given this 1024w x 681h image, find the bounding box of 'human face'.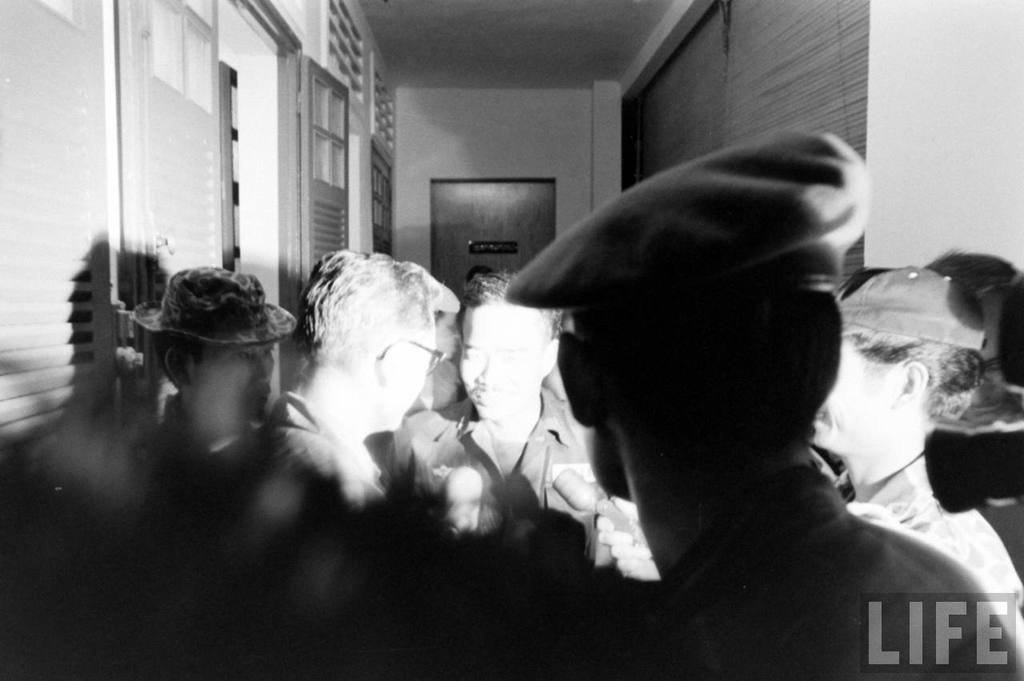
[x1=192, y1=338, x2=276, y2=420].
